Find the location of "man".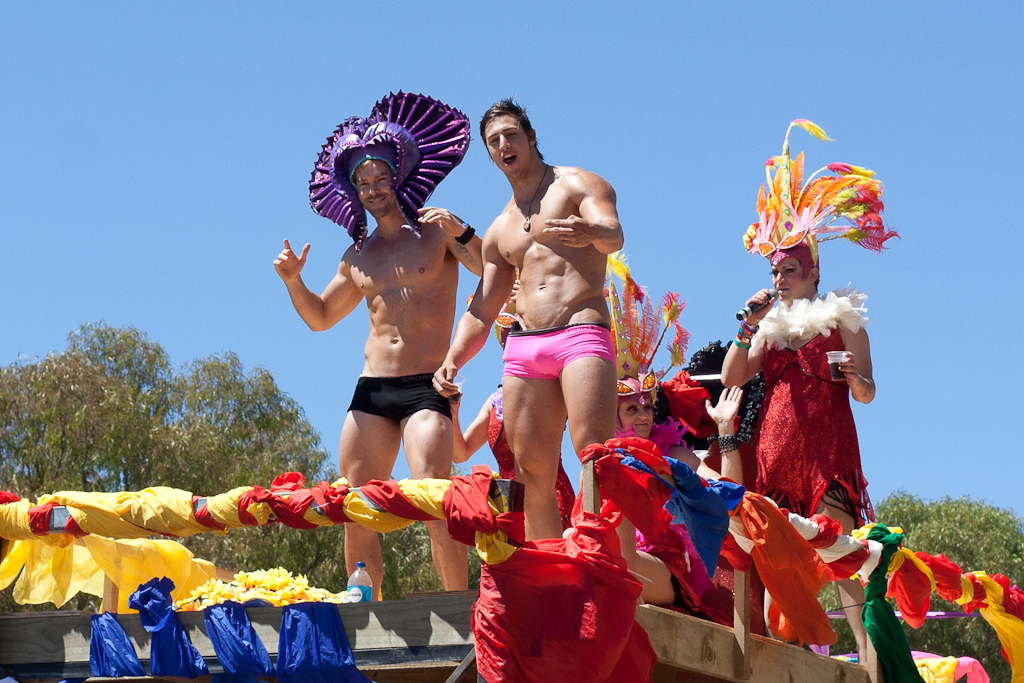
Location: (left=429, top=96, right=625, bottom=540).
